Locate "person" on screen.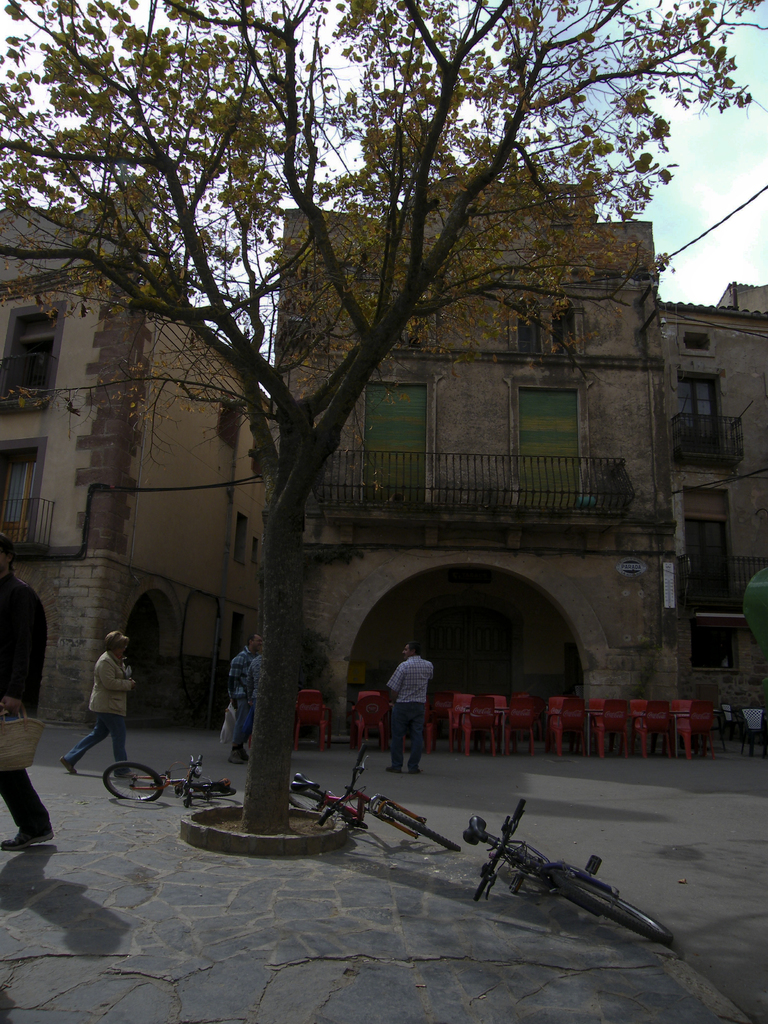
On screen at detection(385, 643, 445, 774).
